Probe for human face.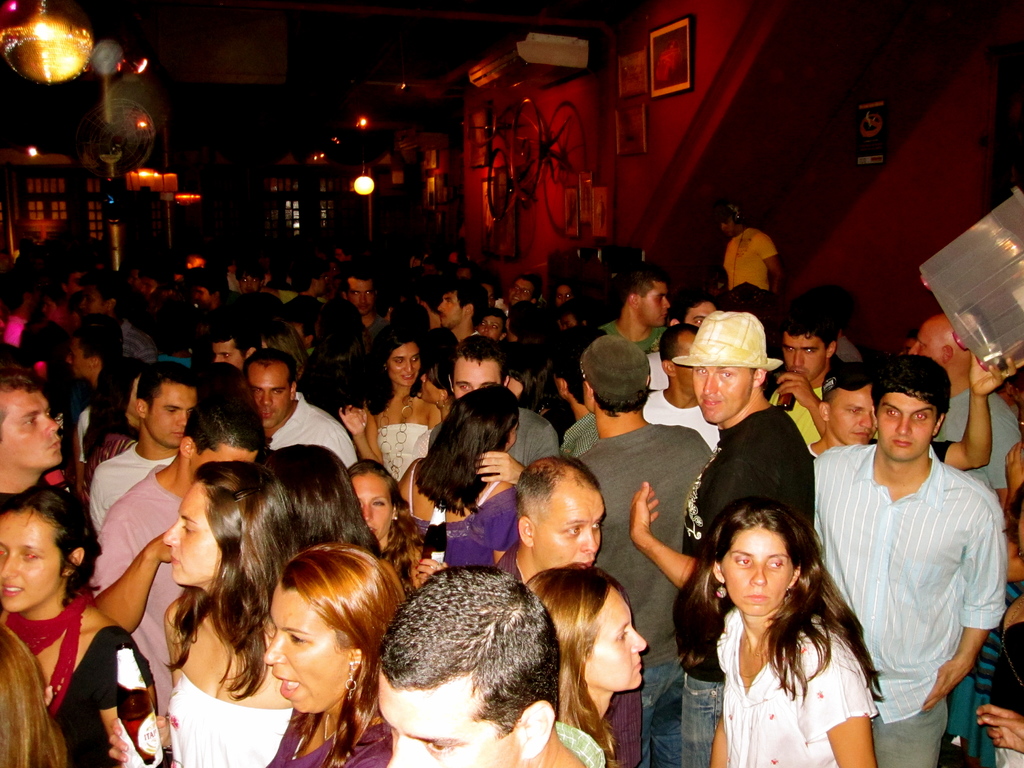
Probe result: bbox=(262, 580, 352, 715).
